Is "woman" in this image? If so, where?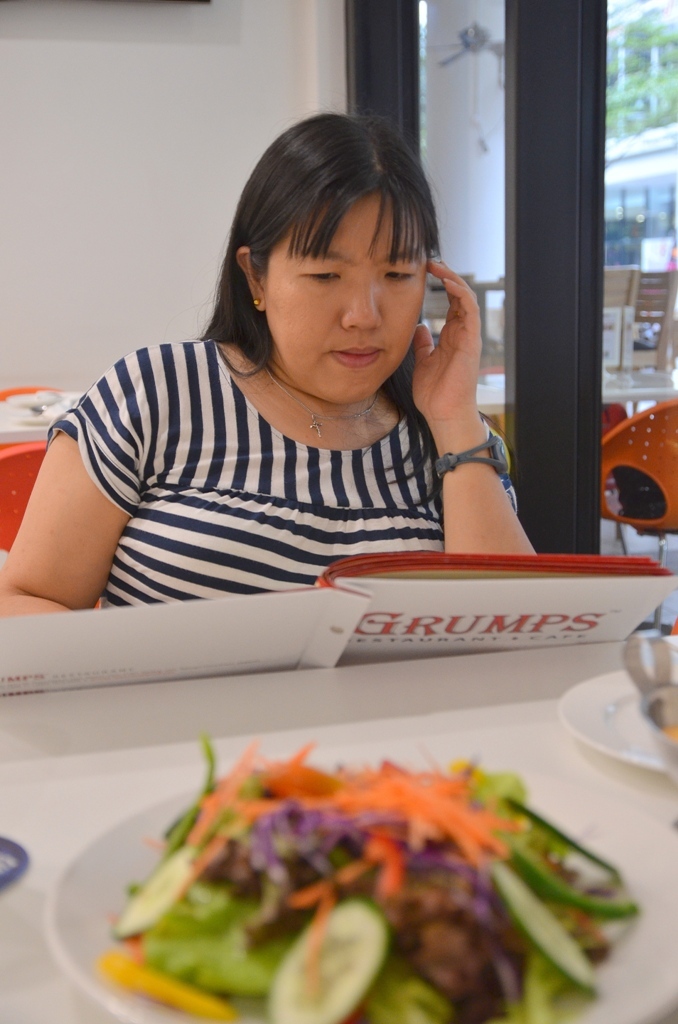
Yes, at [x1=32, y1=83, x2=571, y2=622].
